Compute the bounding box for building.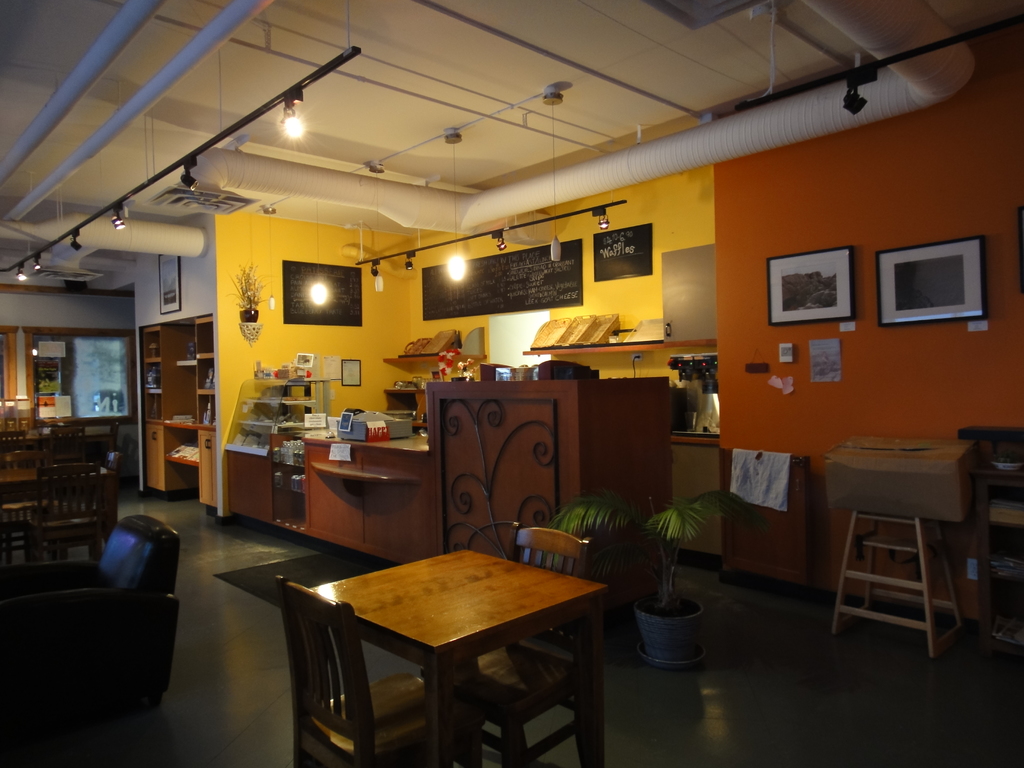
[0,0,1023,767].
